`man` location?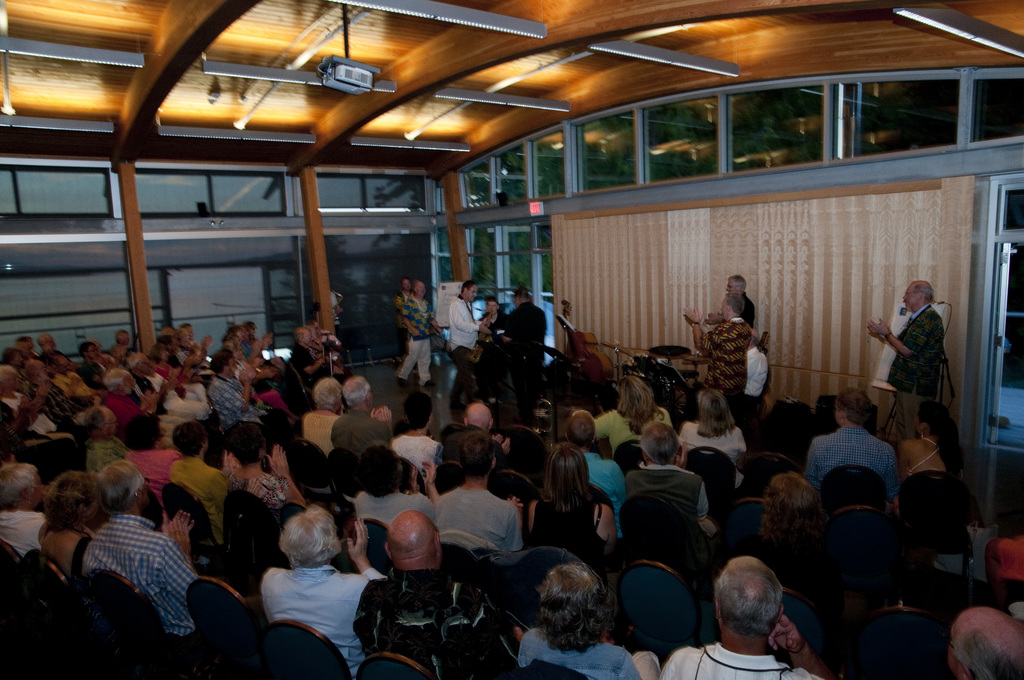
{"left": 625, "top": 420, "right": 723, "bottom": 537}
